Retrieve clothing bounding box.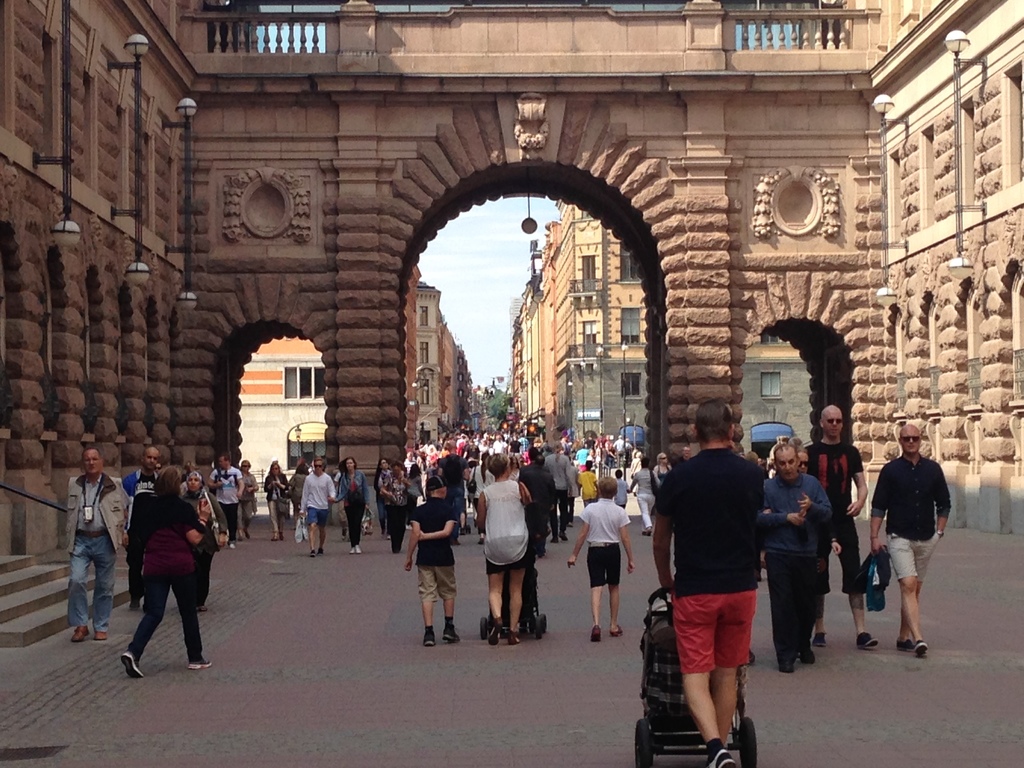
Bounding box: Rect(524, 467, 557, 554).
